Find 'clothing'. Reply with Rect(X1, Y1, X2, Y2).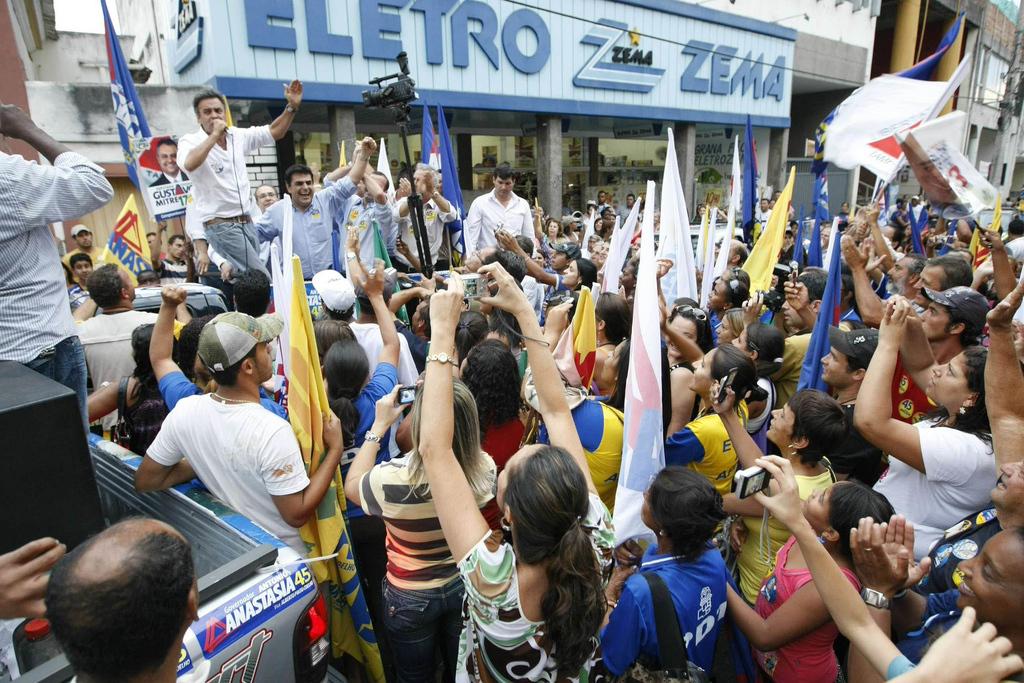
Rect(658, 405, 750, 493).
